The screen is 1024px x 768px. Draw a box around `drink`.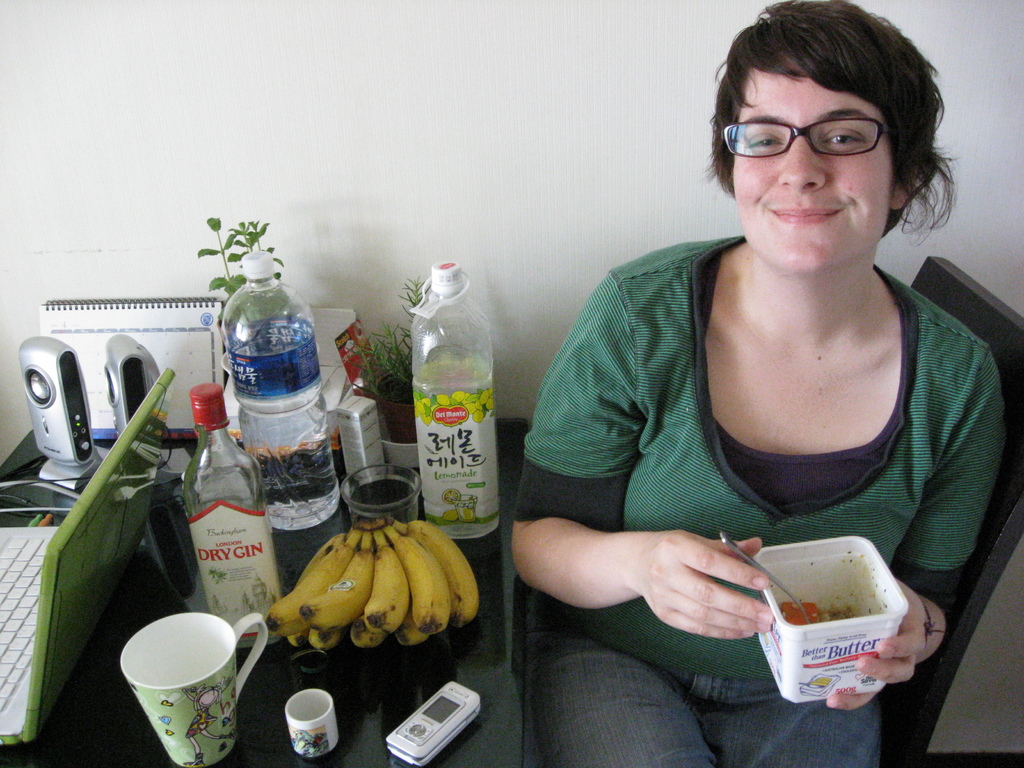
116 602 243 758.
